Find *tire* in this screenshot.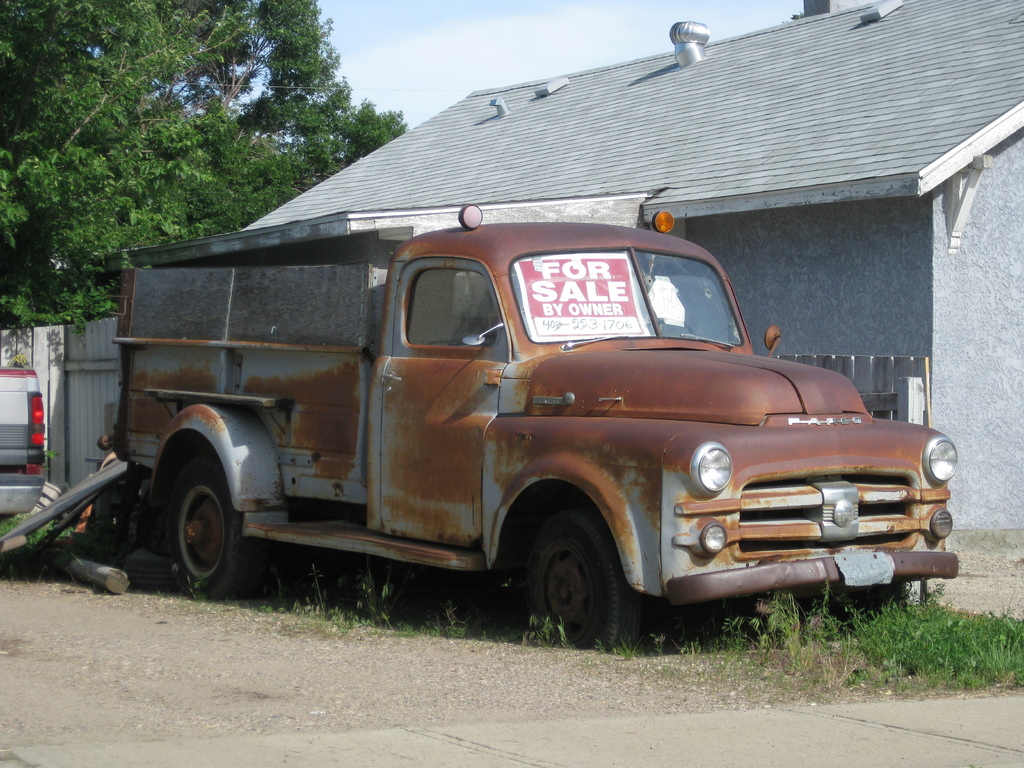
The bounding box for *tire* is x1=123, y1=547, x2=177, y2=589.
